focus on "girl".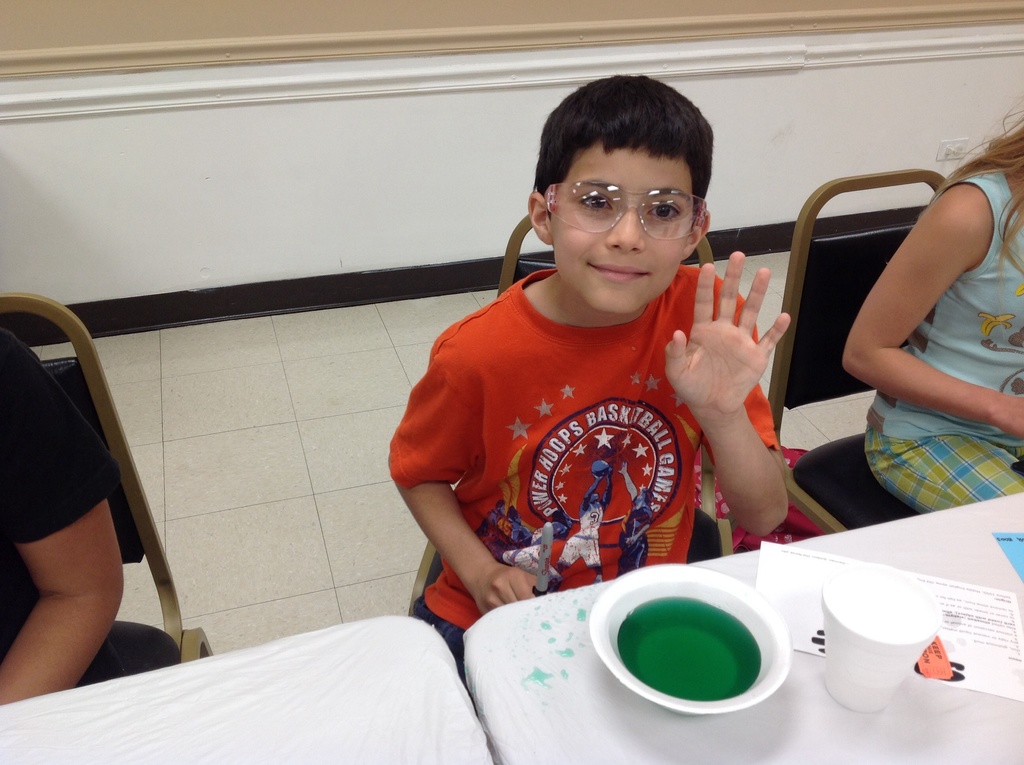
Focused at left=836, top=116, right=1023, bottom=515.
